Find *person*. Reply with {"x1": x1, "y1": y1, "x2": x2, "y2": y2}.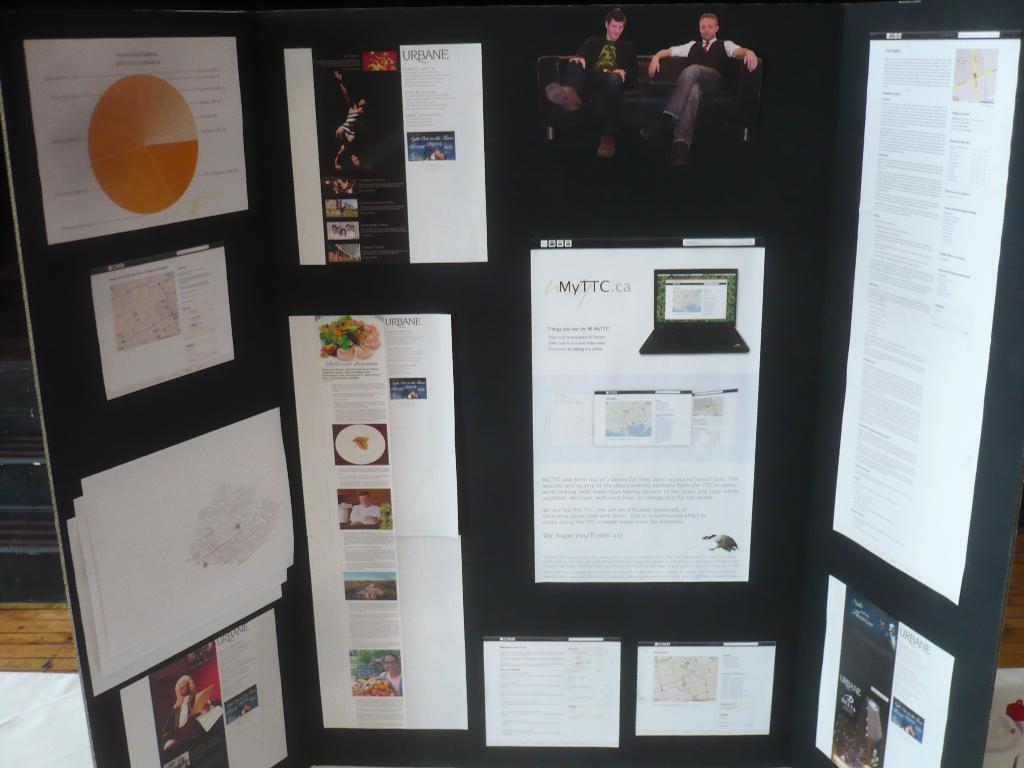
{"x1": 157, "y1": 678, "x2": 211, "y2": 749}.
